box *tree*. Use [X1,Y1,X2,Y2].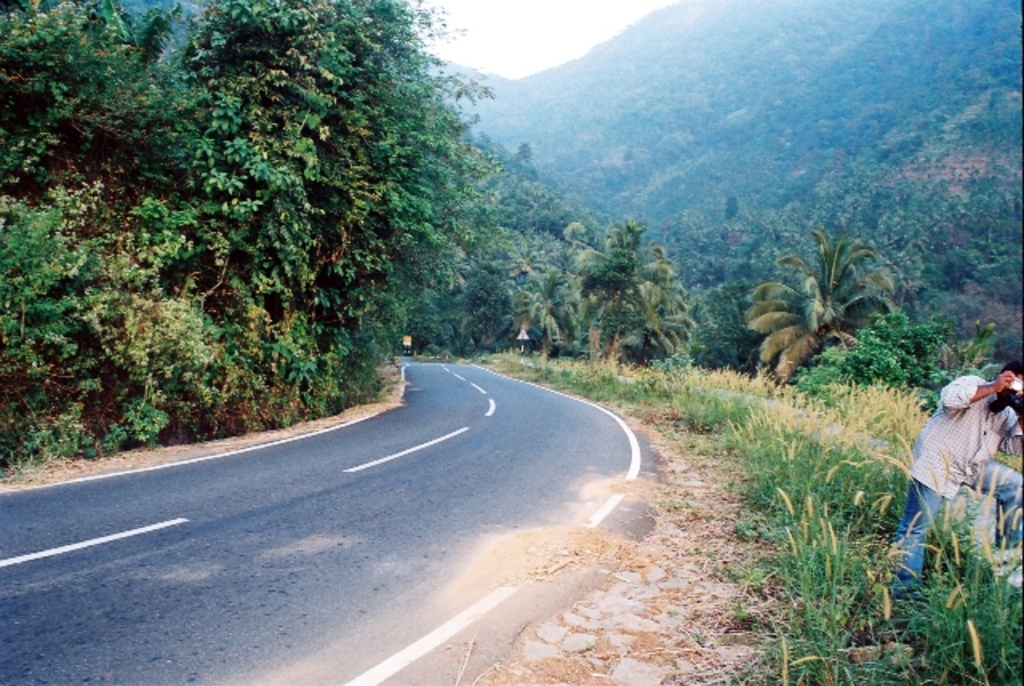
[566,209,667,368].
